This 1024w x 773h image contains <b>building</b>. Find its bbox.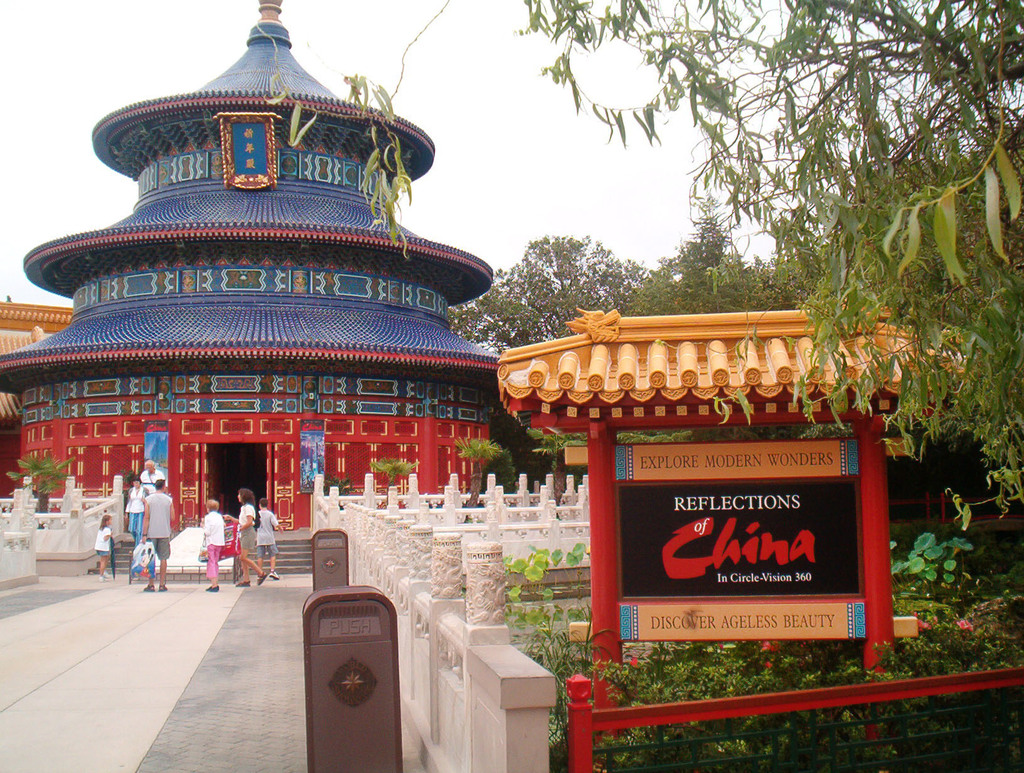
BBox(0, 1, 540, 533).
